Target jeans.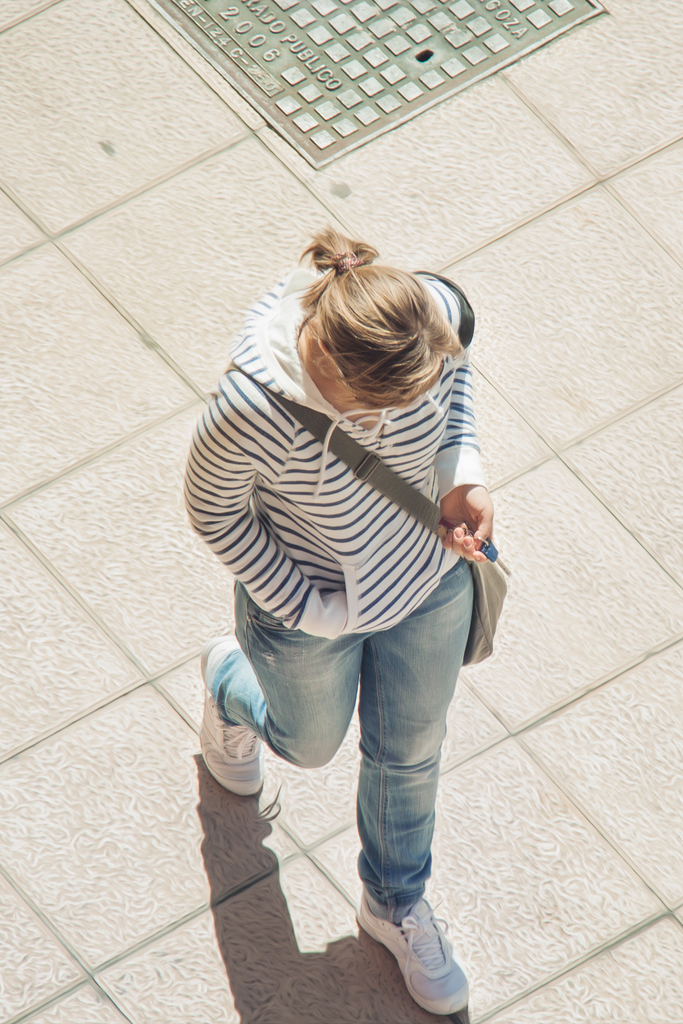
Target region: <bbox>208, 554, 475, 906</bbox>.
